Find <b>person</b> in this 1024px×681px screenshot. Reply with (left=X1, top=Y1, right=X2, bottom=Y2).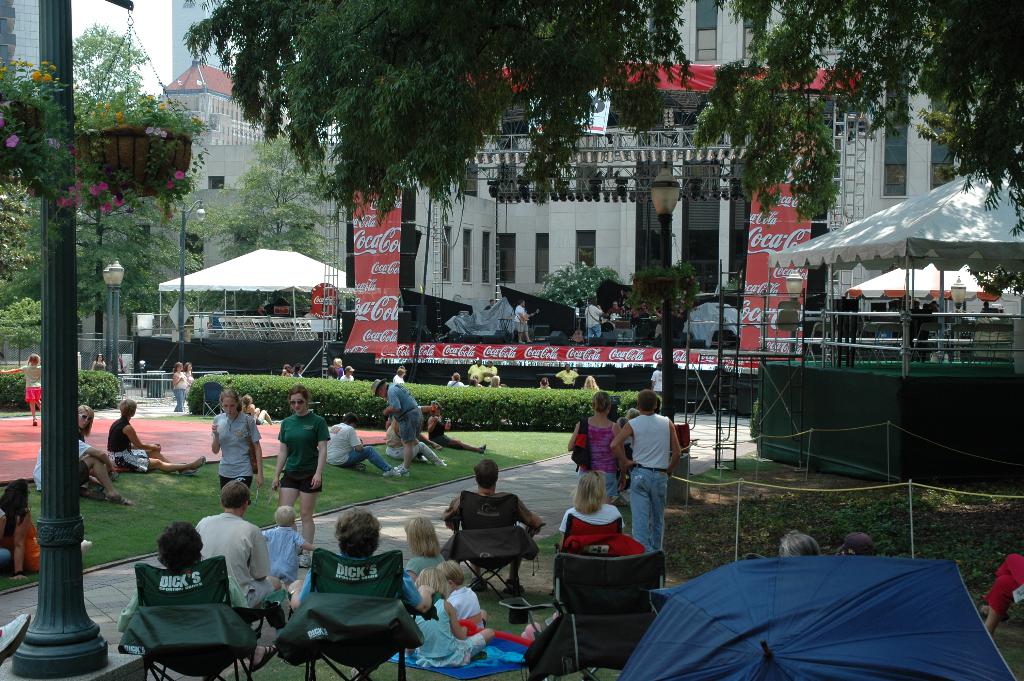
(left=31, top=401, right=134, bottom=507).
